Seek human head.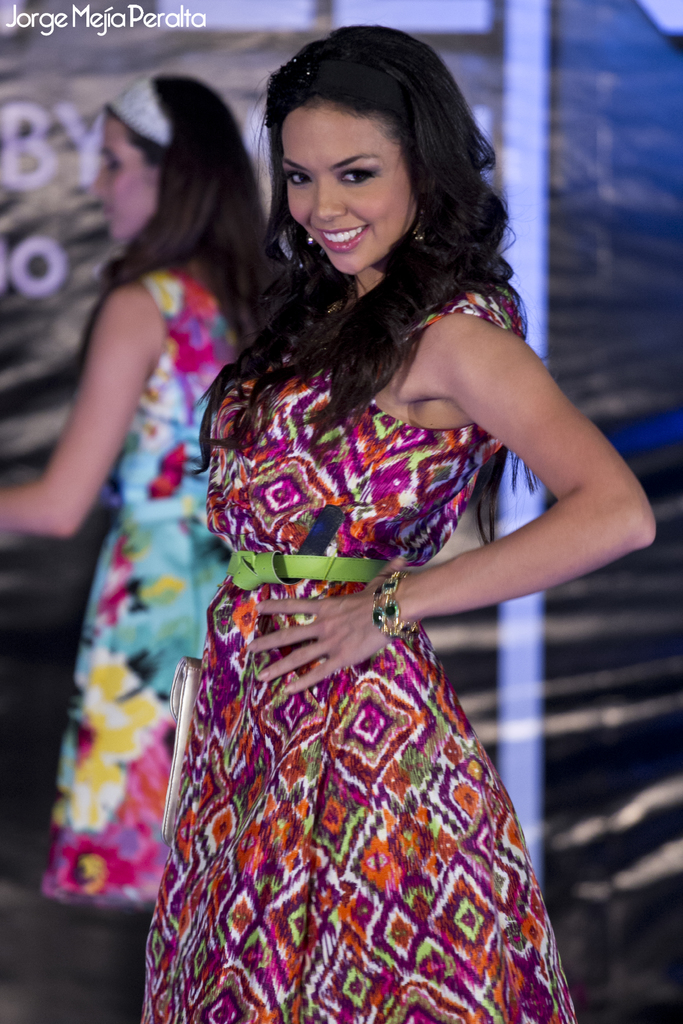
[left=260, top=29, right=479, bottom=280].
